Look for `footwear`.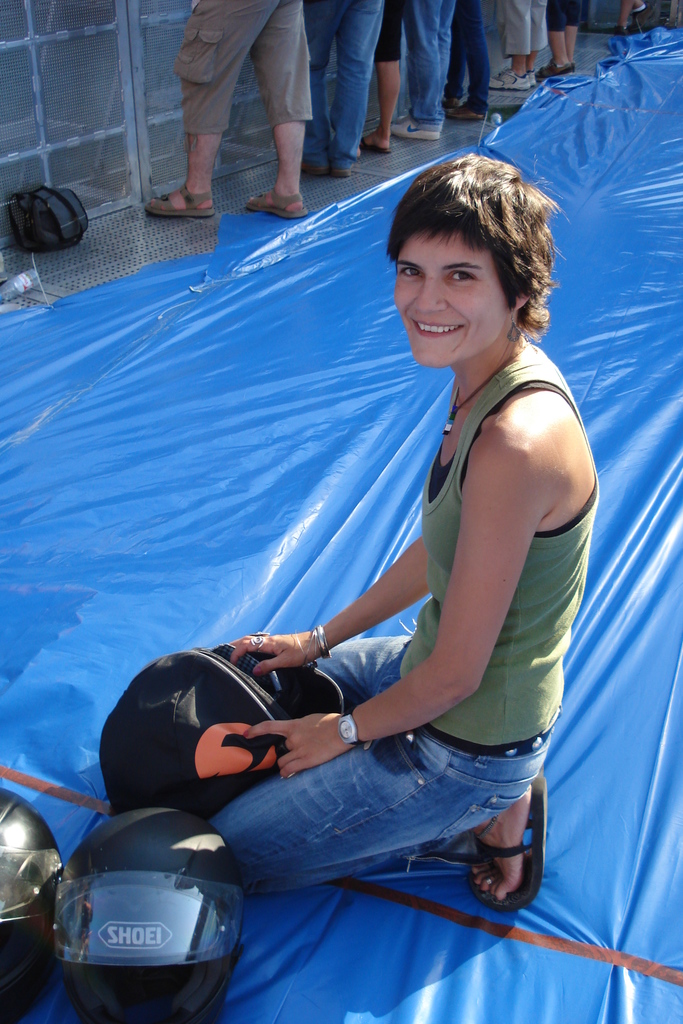
Found: select_region(527, 57, 576, 84).
